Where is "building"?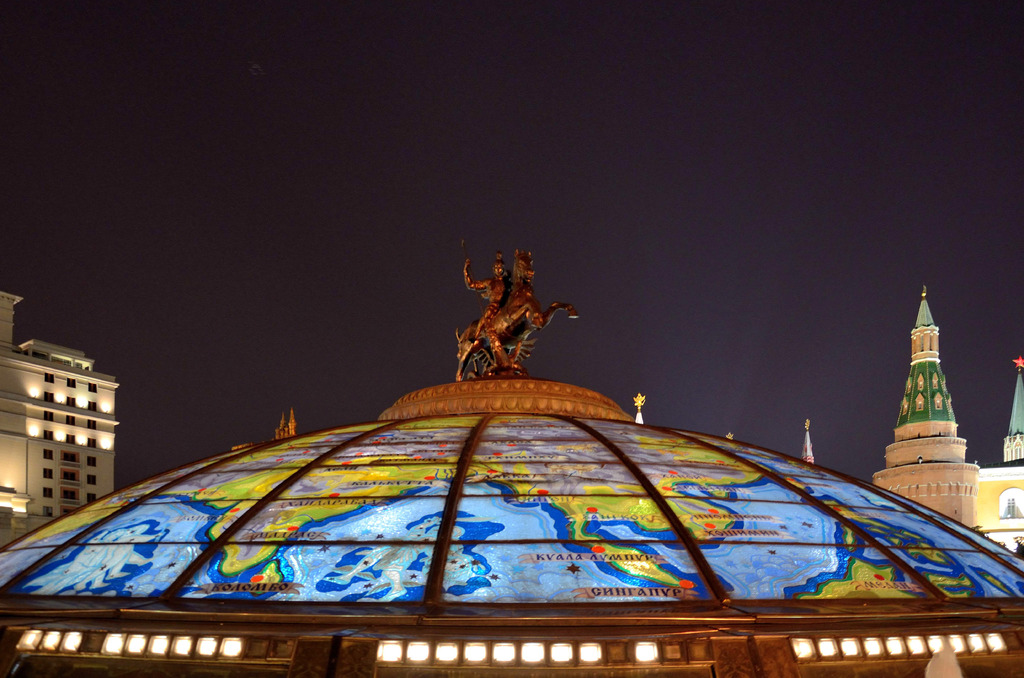
230, 410, 298, 453.
